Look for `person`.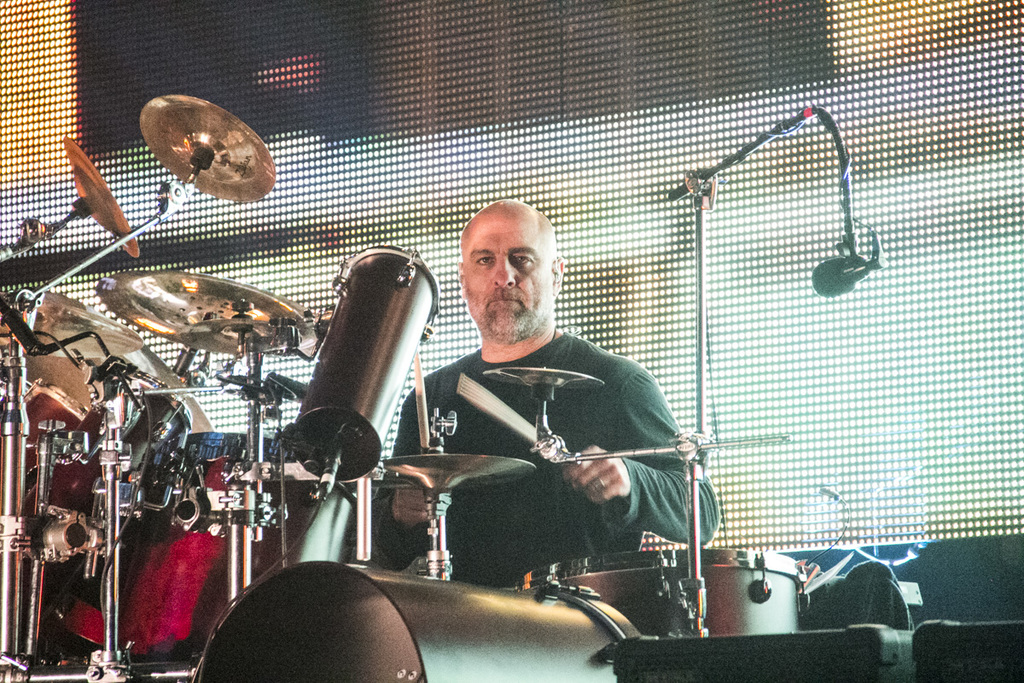
Found: (x1=399, y1=194, x2=707, y2=611).
